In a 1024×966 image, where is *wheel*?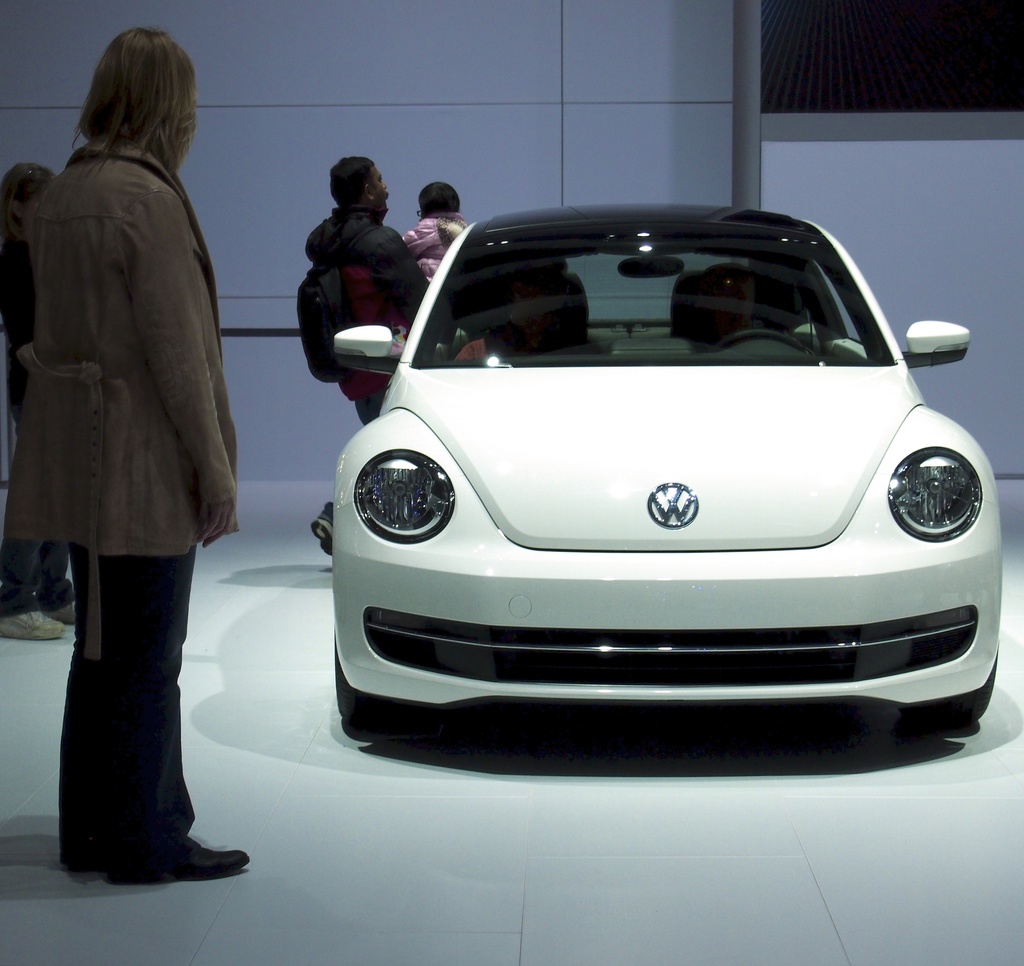
crop(903, 651, 997, 725).
